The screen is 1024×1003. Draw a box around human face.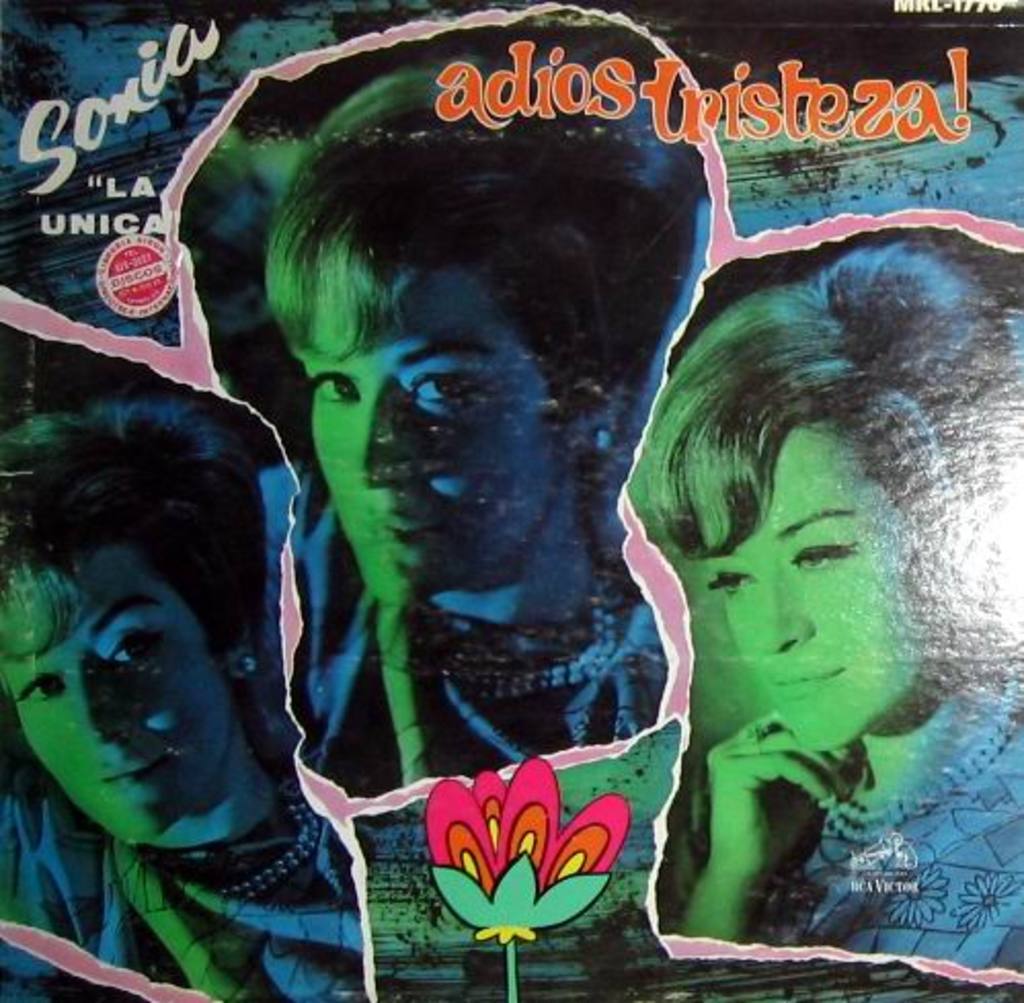
select_region(702, 433, 915, 751).
